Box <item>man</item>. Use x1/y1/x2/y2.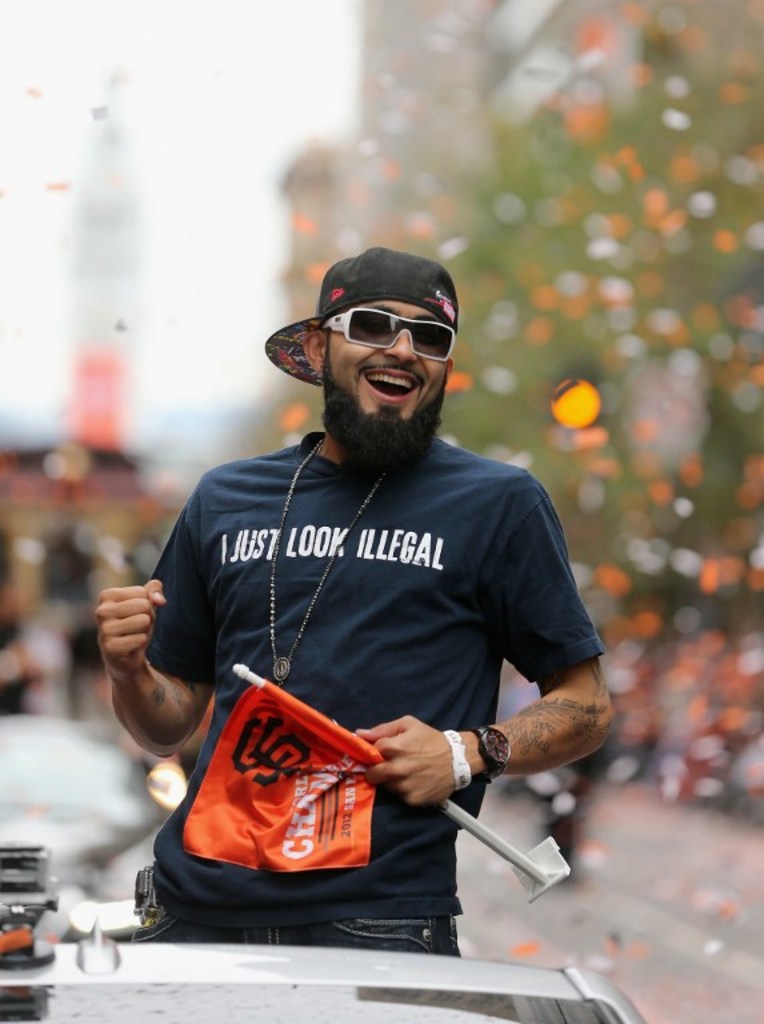
91/199/620/960.
